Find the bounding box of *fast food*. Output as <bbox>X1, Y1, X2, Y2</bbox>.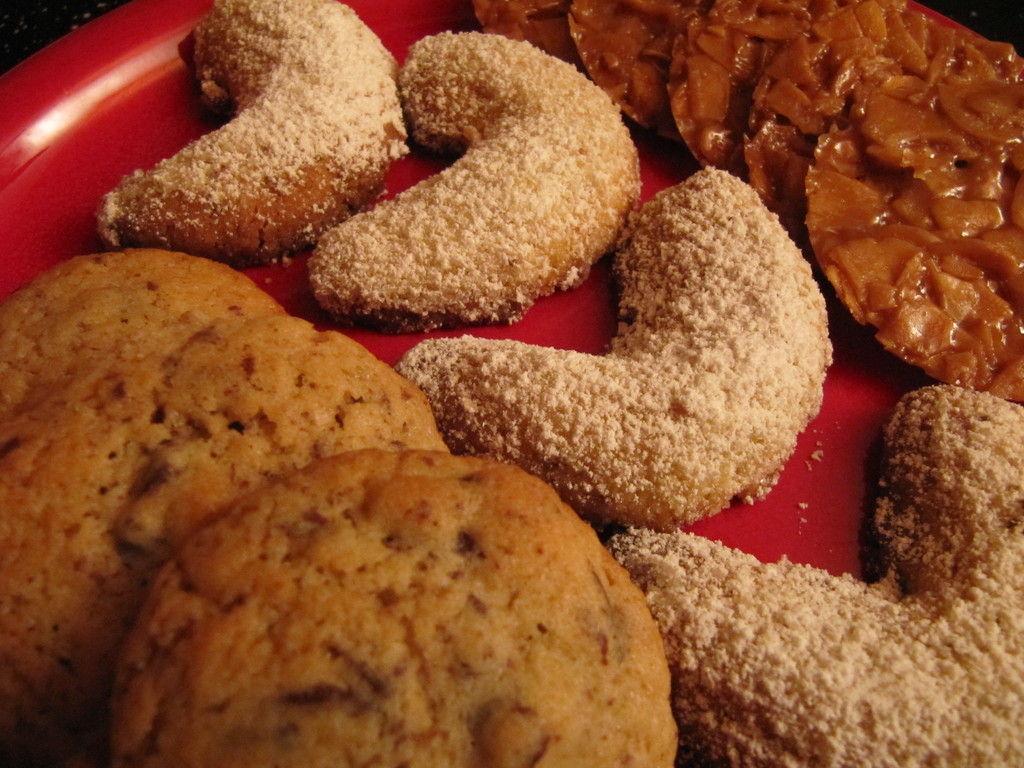
<bbox>474, 0, 566, 59</bbox>.
